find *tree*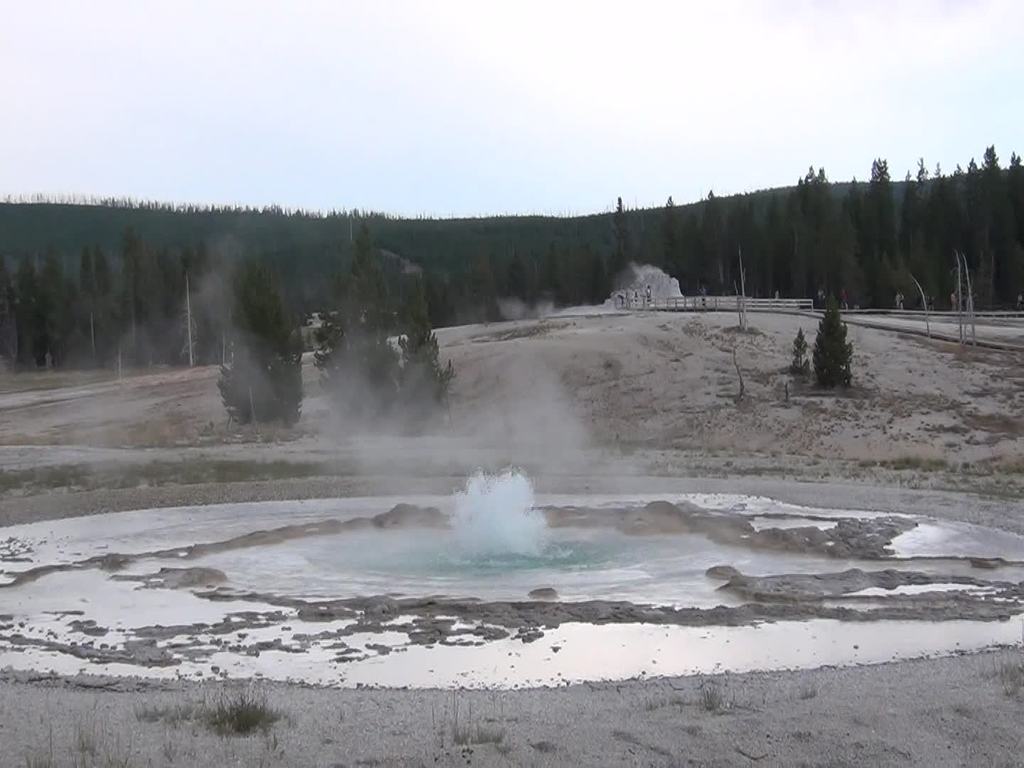
Rect(332, 214, 383, 341)
